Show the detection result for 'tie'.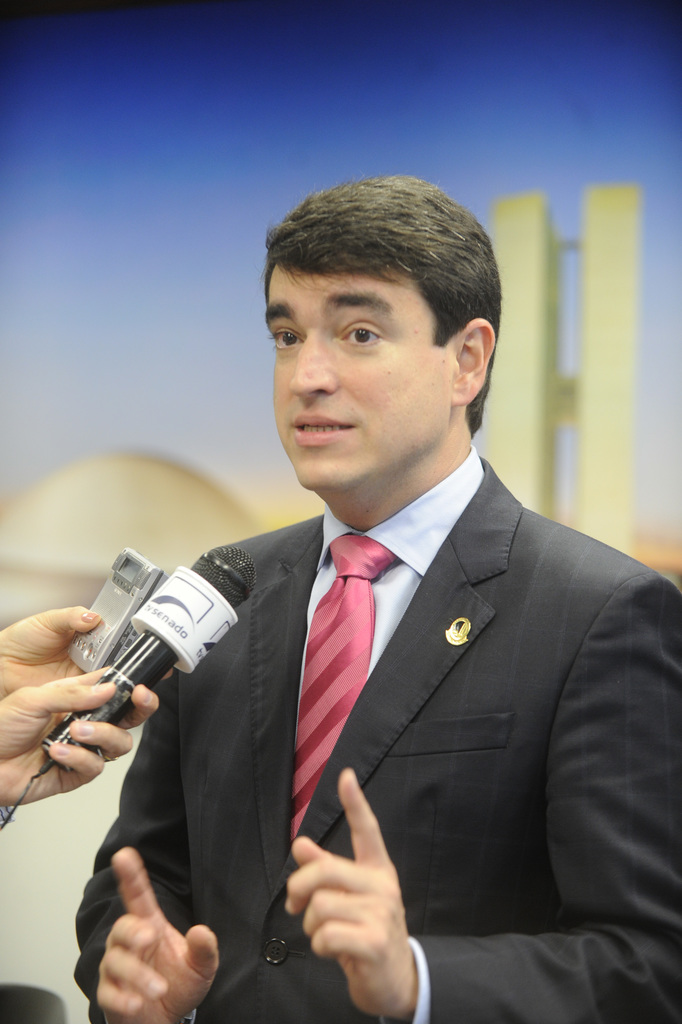
286:528:402:862.
